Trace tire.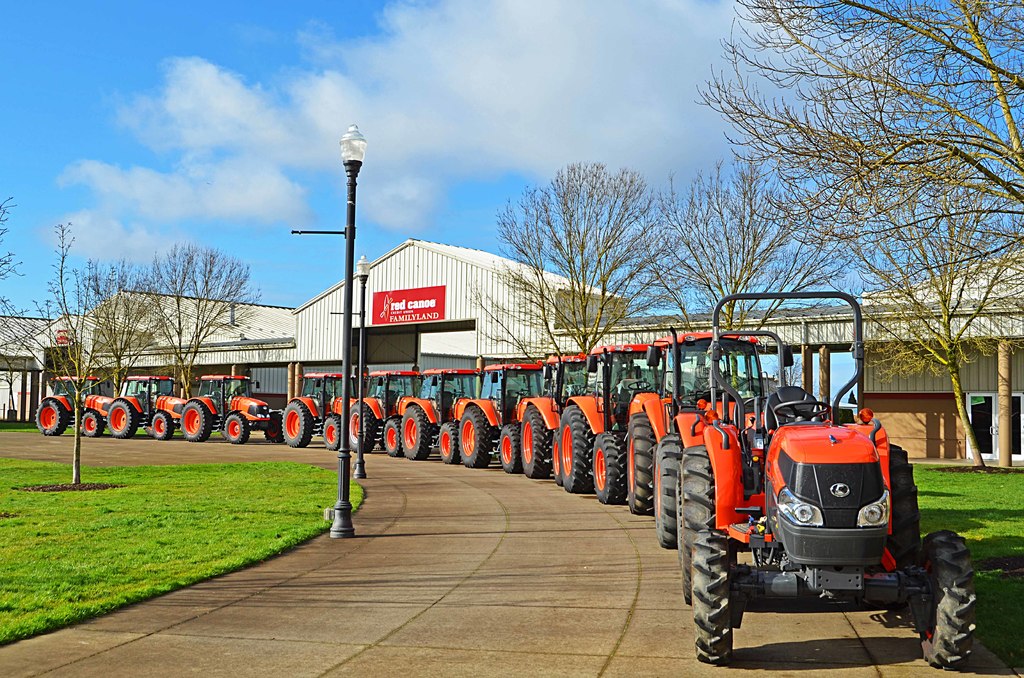
Traced to 281/401/311/449.
